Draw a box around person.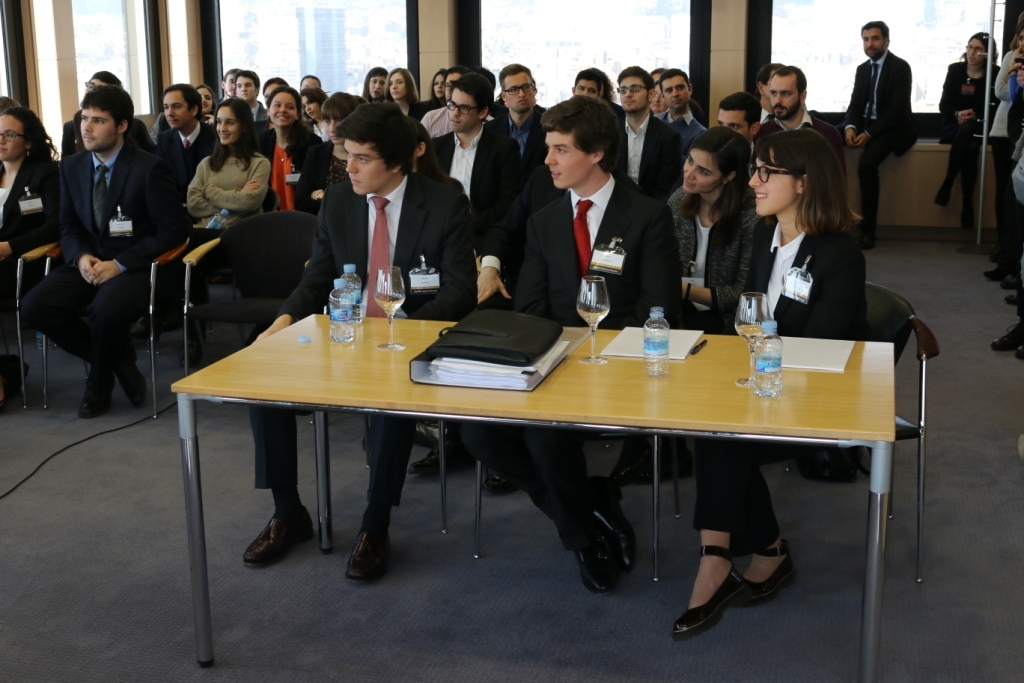
255,89,314,215.
